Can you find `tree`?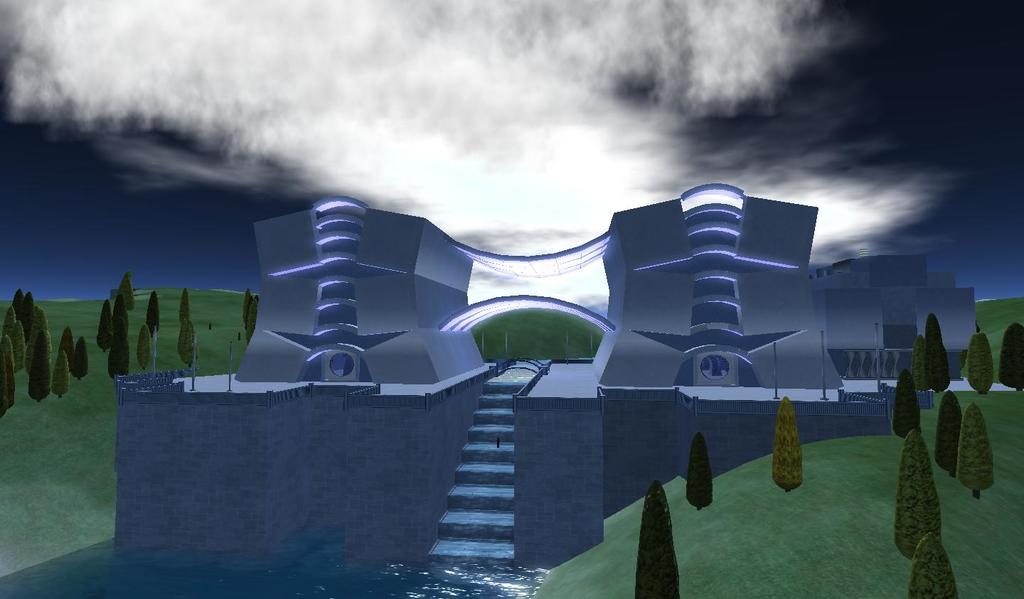
Yes, bounding box: {"left": 956, "top": 404, "right": 996, "bottom": 501}.
